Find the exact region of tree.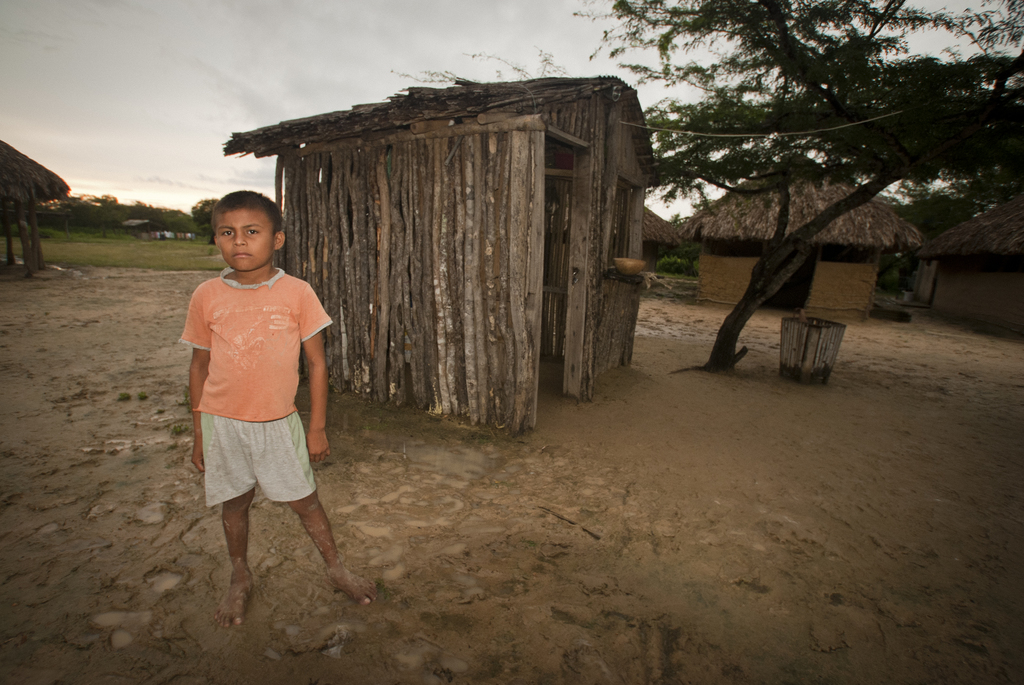
Exact region: [x1=646, y1=45, x2=903, y2=393].
